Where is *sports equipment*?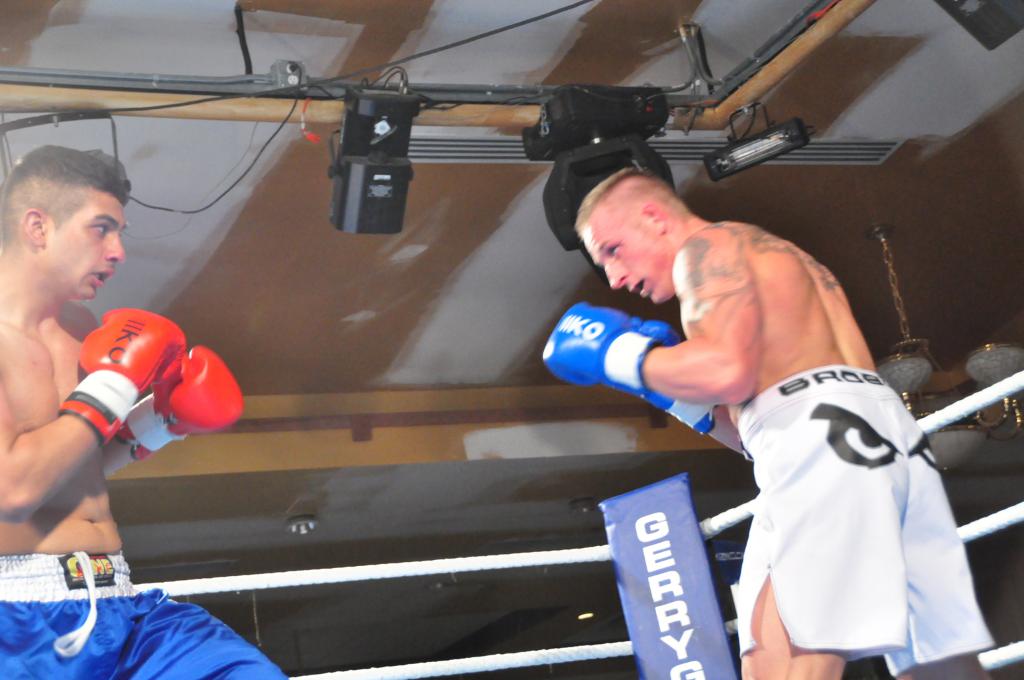
x1=116, y1=343, x2=246, y2=460.
